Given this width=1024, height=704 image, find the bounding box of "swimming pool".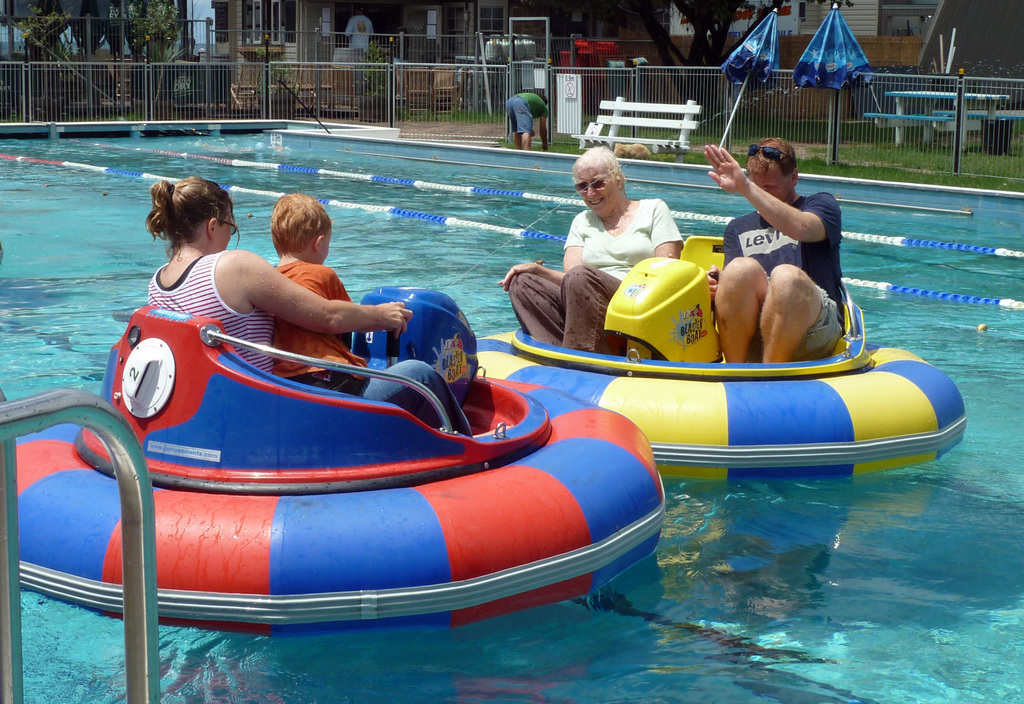
region(0, 116, 1023, 703).
